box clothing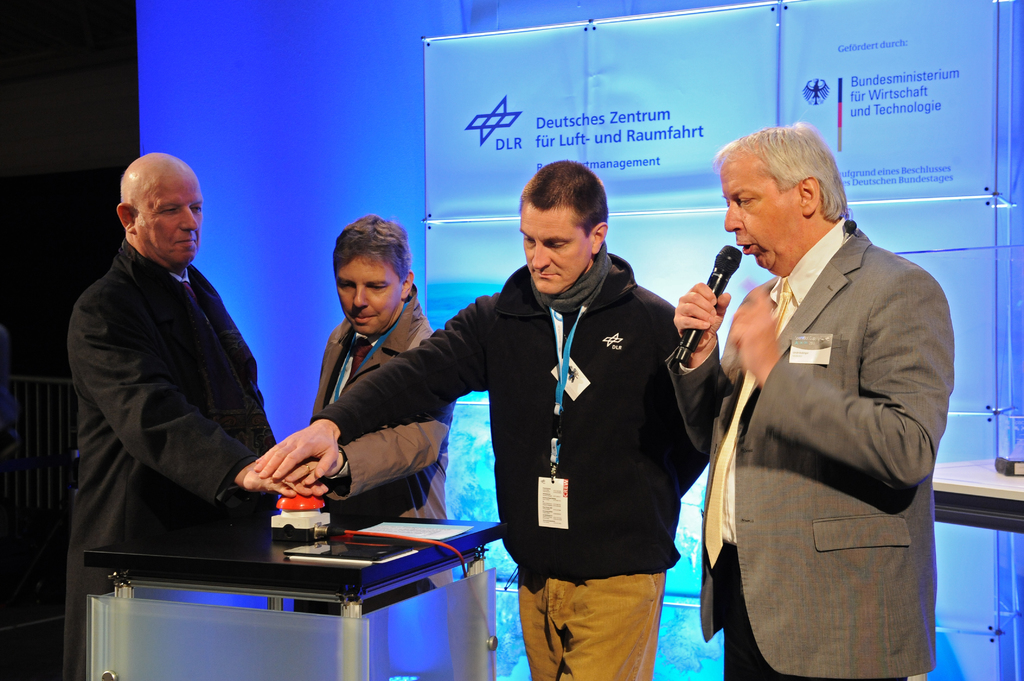
l=294, t=281, r=450, b=621
